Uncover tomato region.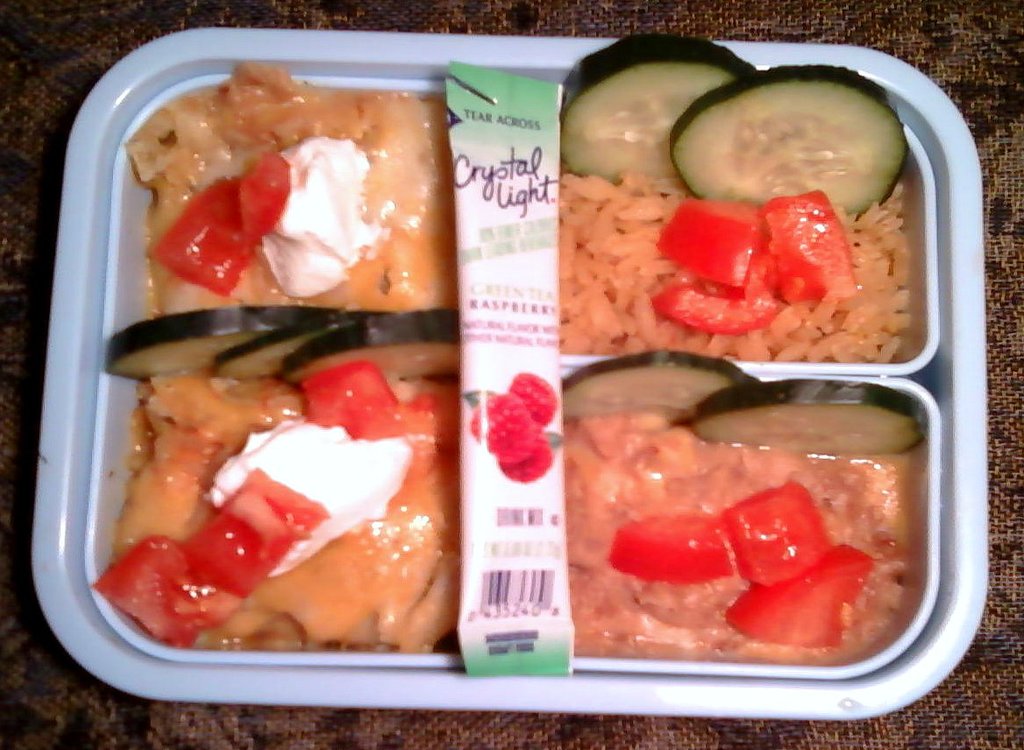
Uncovered: (757, 183, 865, 302).
